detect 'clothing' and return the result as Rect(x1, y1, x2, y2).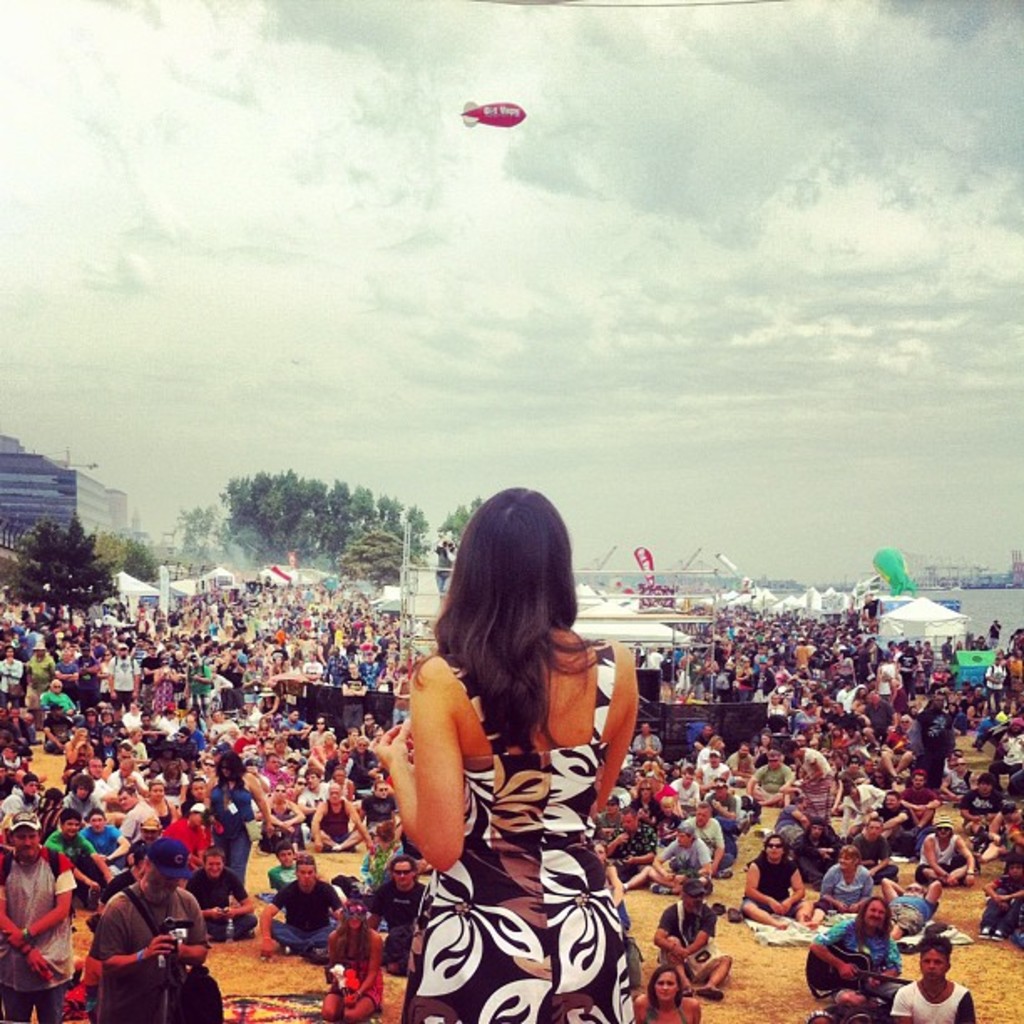
Rect(649, 904, 711, 964).
